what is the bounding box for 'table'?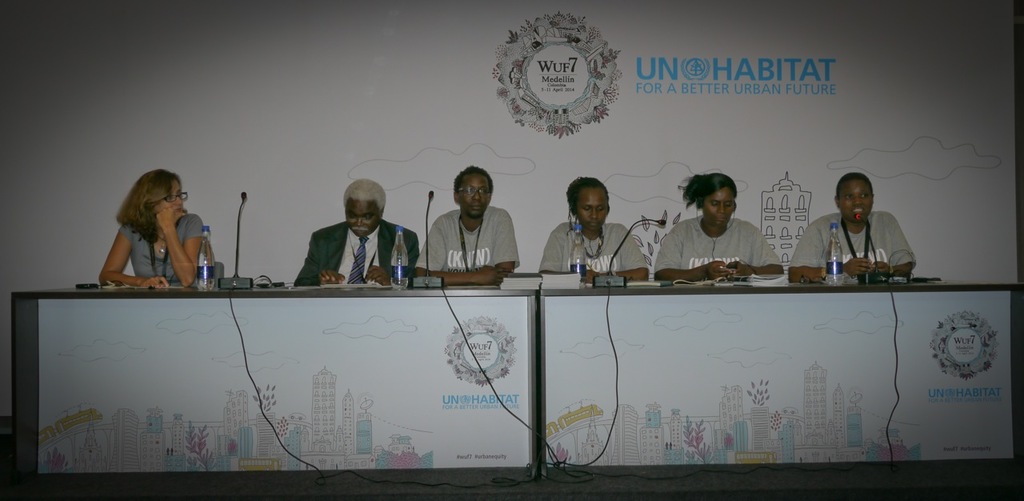
{"left": 11, "top": 285, "right": 534, "bottom": 496}.
